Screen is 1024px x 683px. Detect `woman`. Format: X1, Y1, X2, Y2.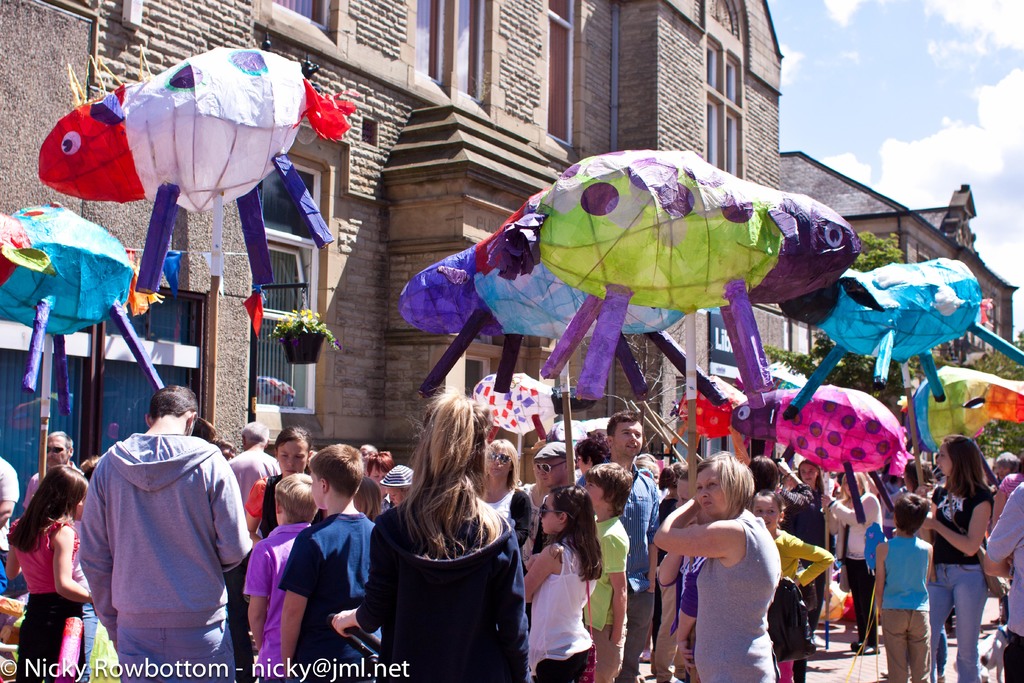
657, 447, 805, 669.
